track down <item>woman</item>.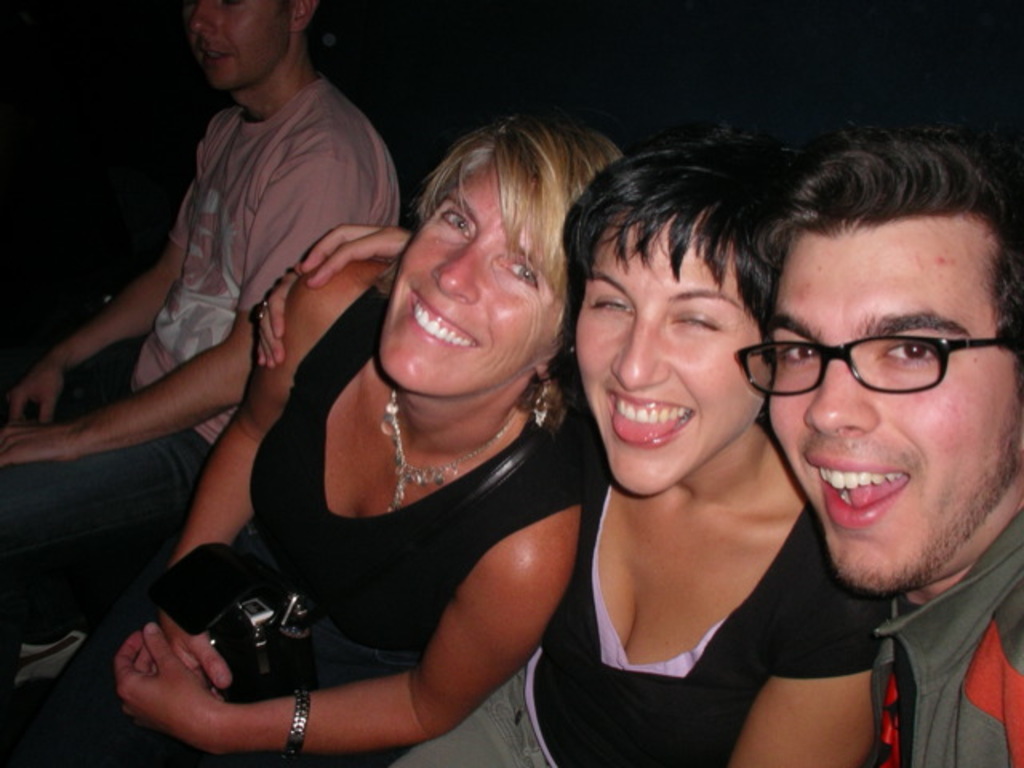
Tracked to {"x1": 395, "y1": 120, "x2": 877, "y2": 766}.
